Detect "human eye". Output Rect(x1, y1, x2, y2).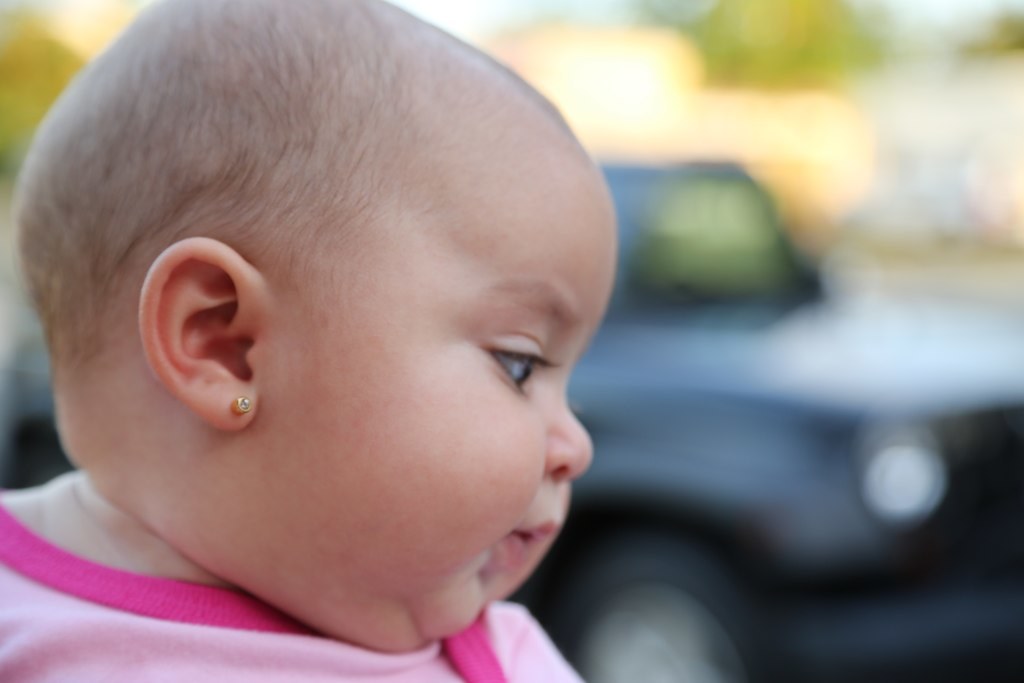
Rect(471, 333, 558, 401).
